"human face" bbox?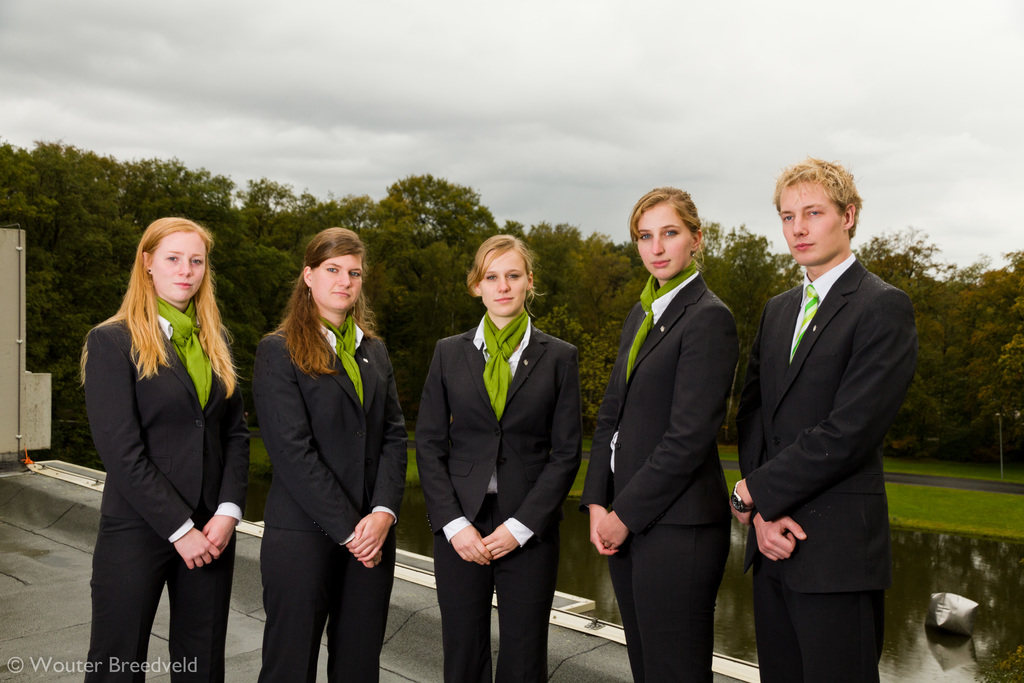
crop(781, 183, 847, 263)
